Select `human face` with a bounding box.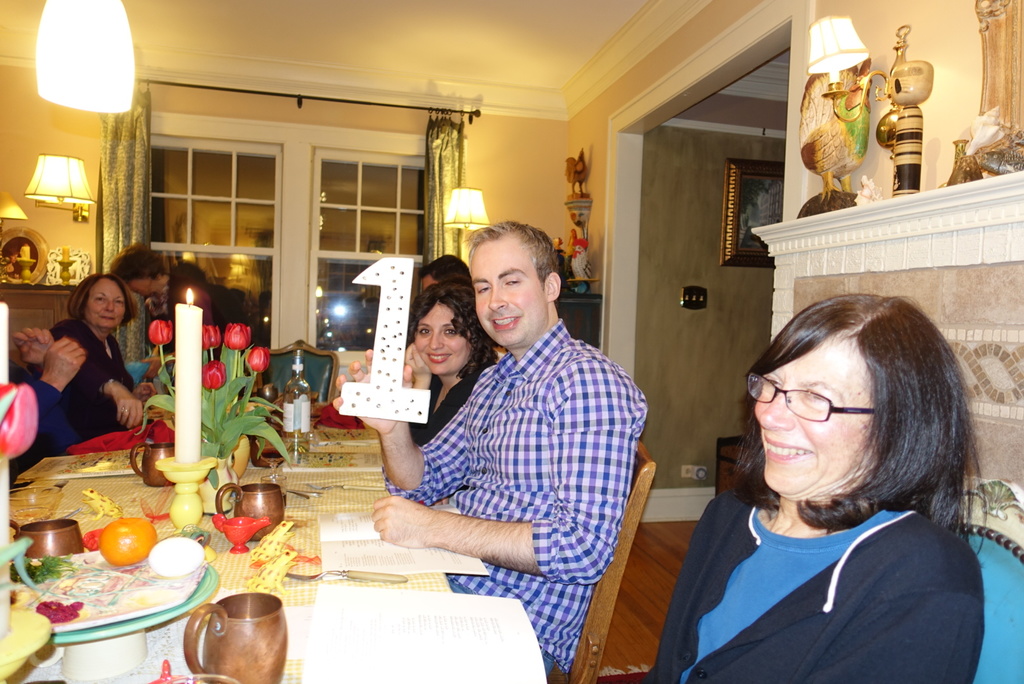
locate(89, 276, 129, 331).
